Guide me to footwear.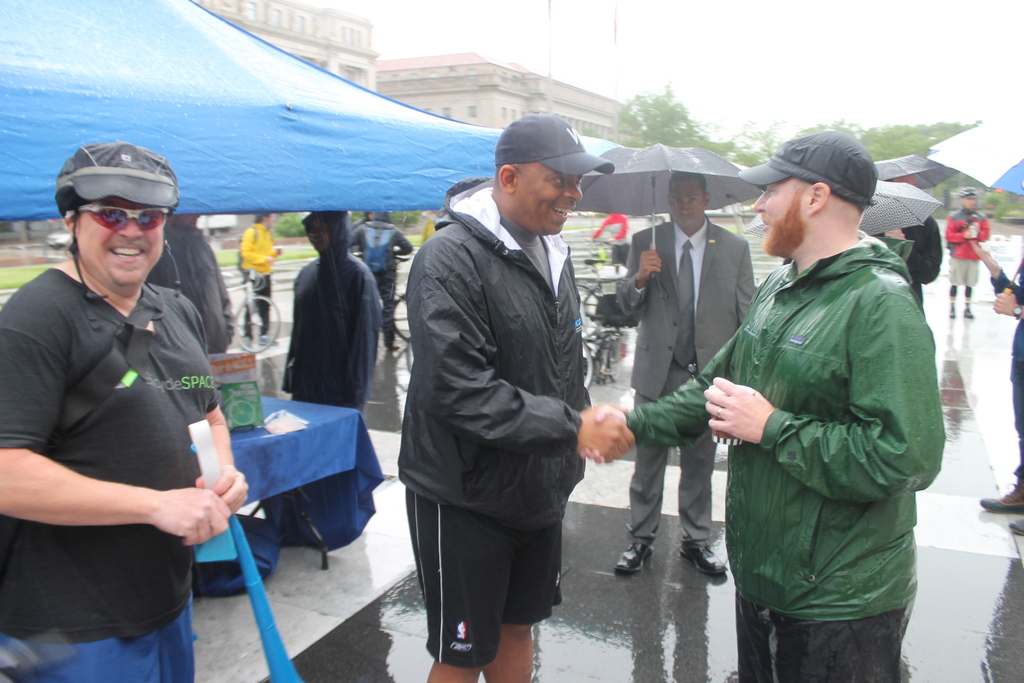
Guidance: <bbox>614, 543, 653, 572</bbox>.
